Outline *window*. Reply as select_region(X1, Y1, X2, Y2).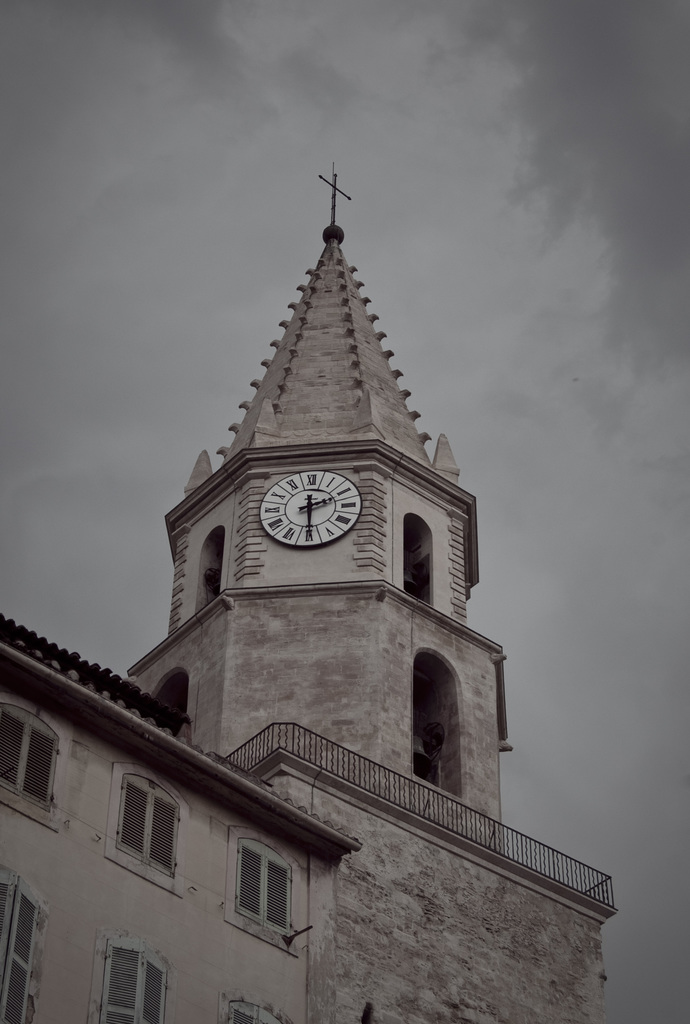
select_region(194, 532, 223, 609).
